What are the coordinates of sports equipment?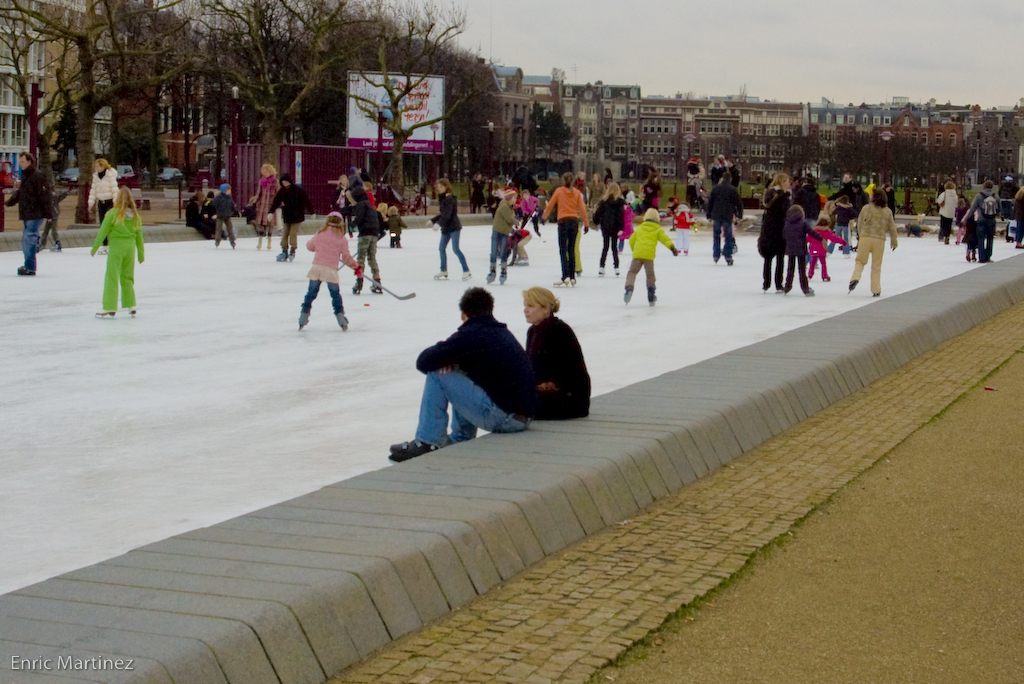
l=384, t=436, r=441, b=466.
